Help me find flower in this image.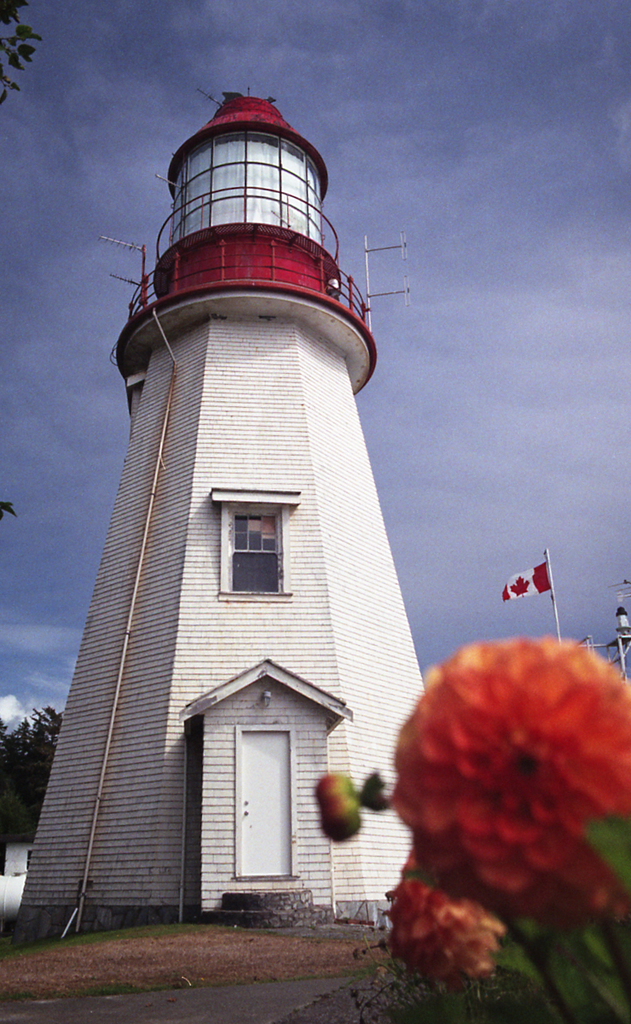
Found it: {"x1": 380, "y1": 608, "x2": 618, "y2": 957}.
